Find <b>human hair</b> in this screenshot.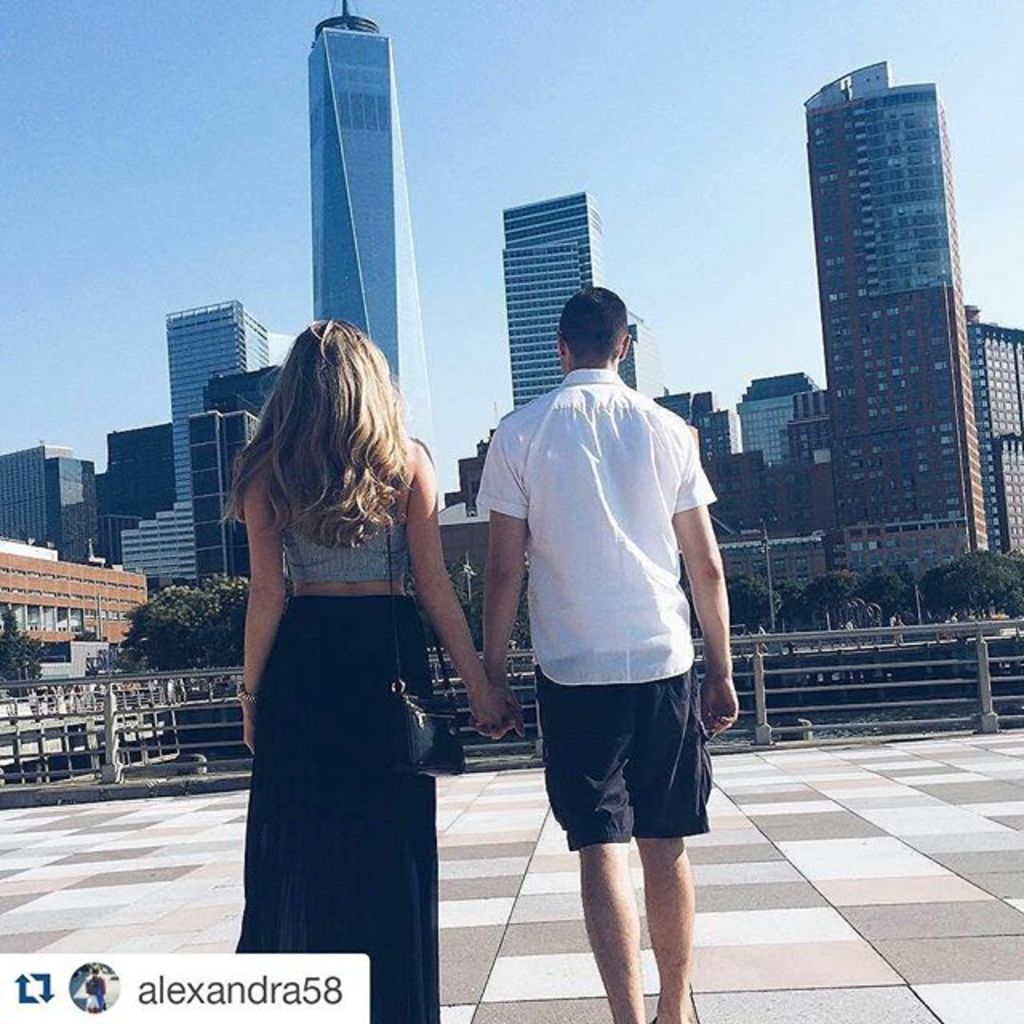
The bounding box for <b>human hair</b> is Rect(554, 286, 629, 362).
